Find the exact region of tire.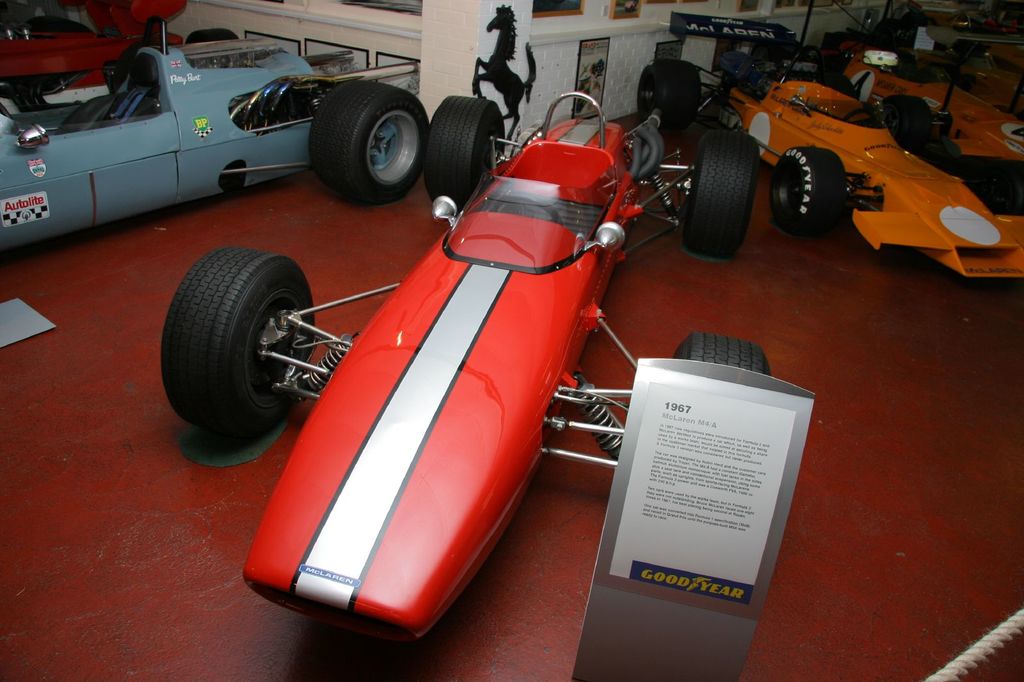
Exact region: {"x1": 181, "y1": 28, "x2": 242, "y2": 41}.
